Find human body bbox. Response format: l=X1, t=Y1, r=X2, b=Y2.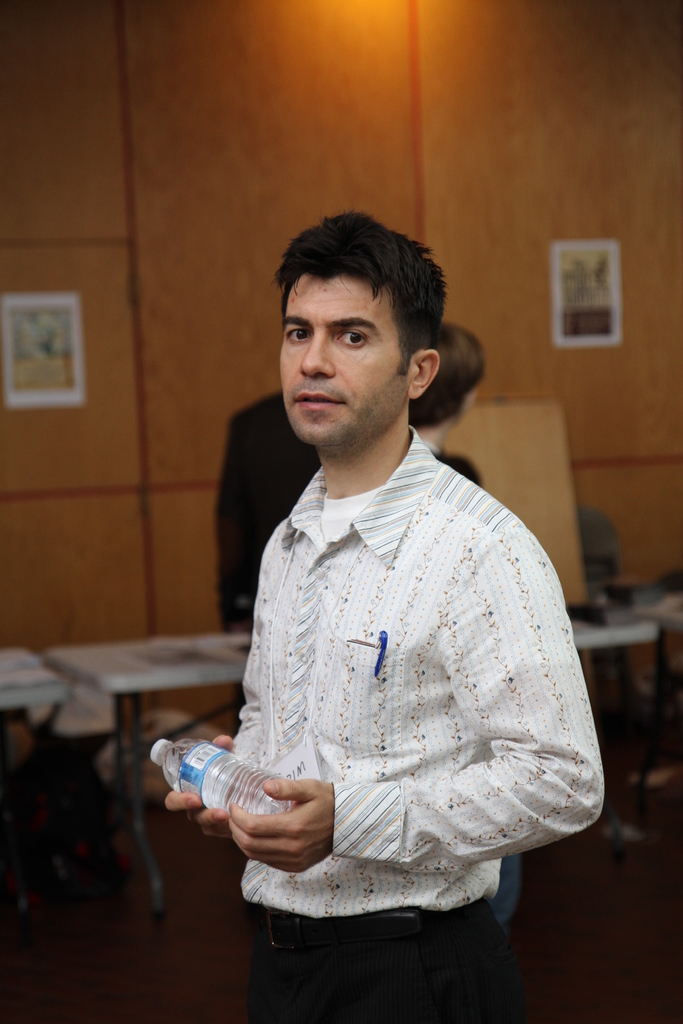
l=175, t=312, r=645, b=1023.
